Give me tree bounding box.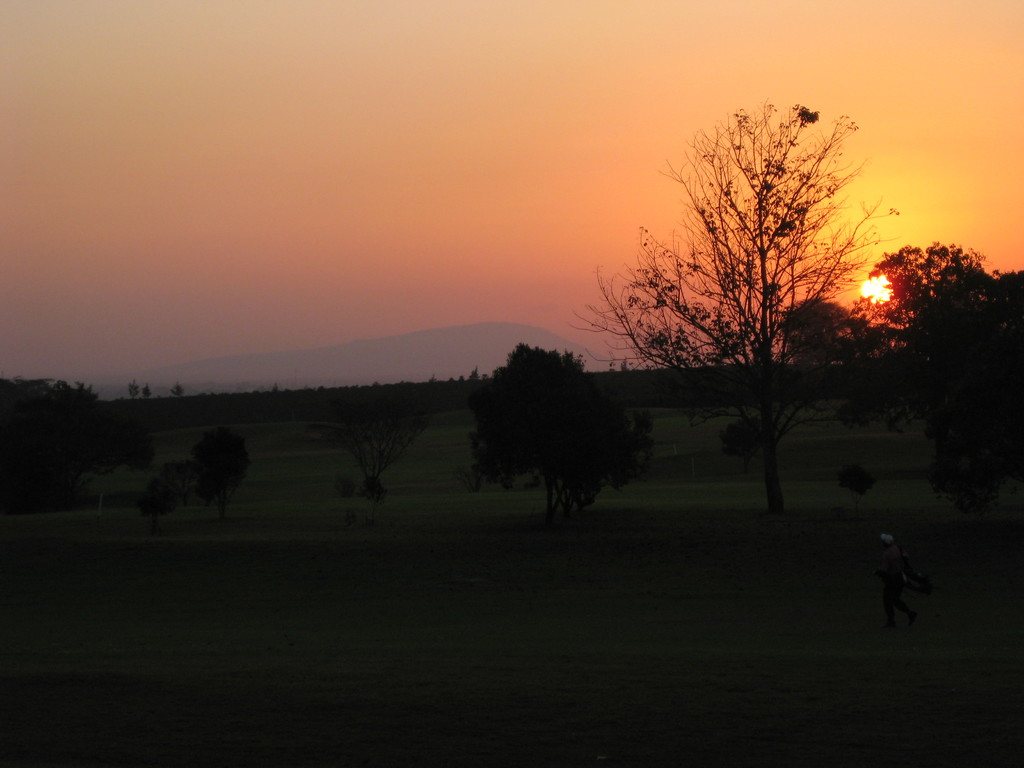
<bbox>125, 375, 142, 404</bbox>.
